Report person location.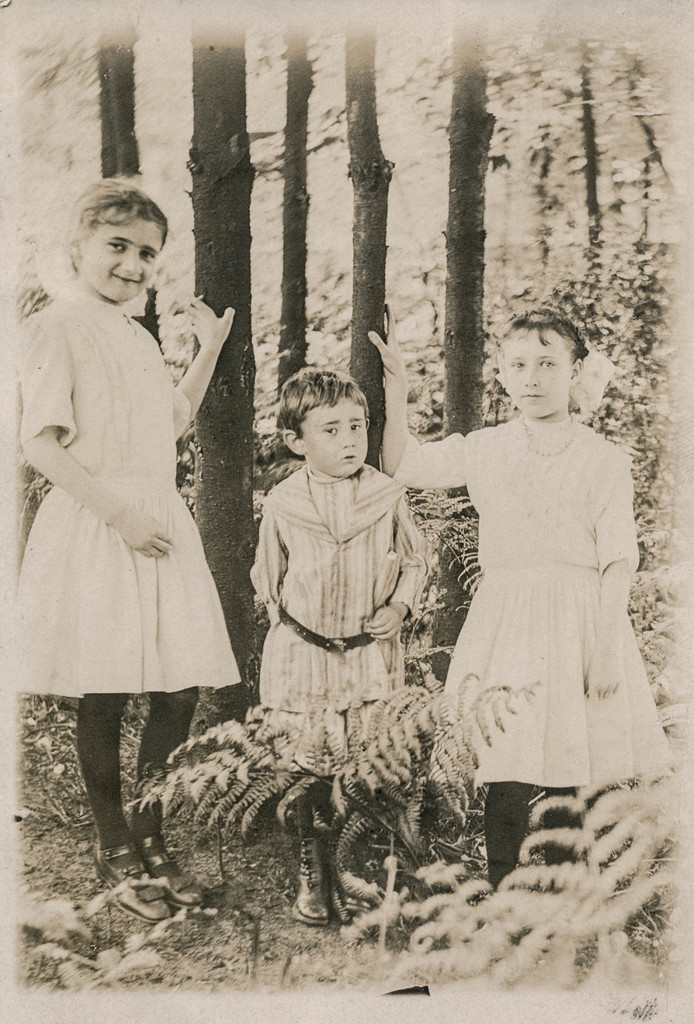
Report: 233/339/449/890.
